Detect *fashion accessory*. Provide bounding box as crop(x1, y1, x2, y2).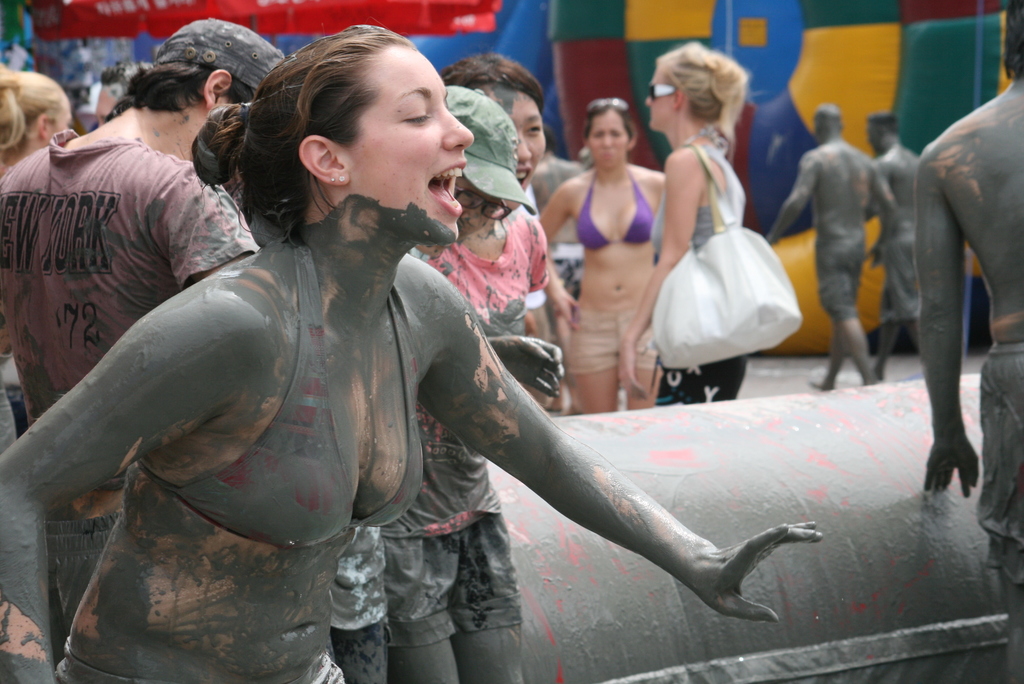
crop(328, 172, 336, 181).
